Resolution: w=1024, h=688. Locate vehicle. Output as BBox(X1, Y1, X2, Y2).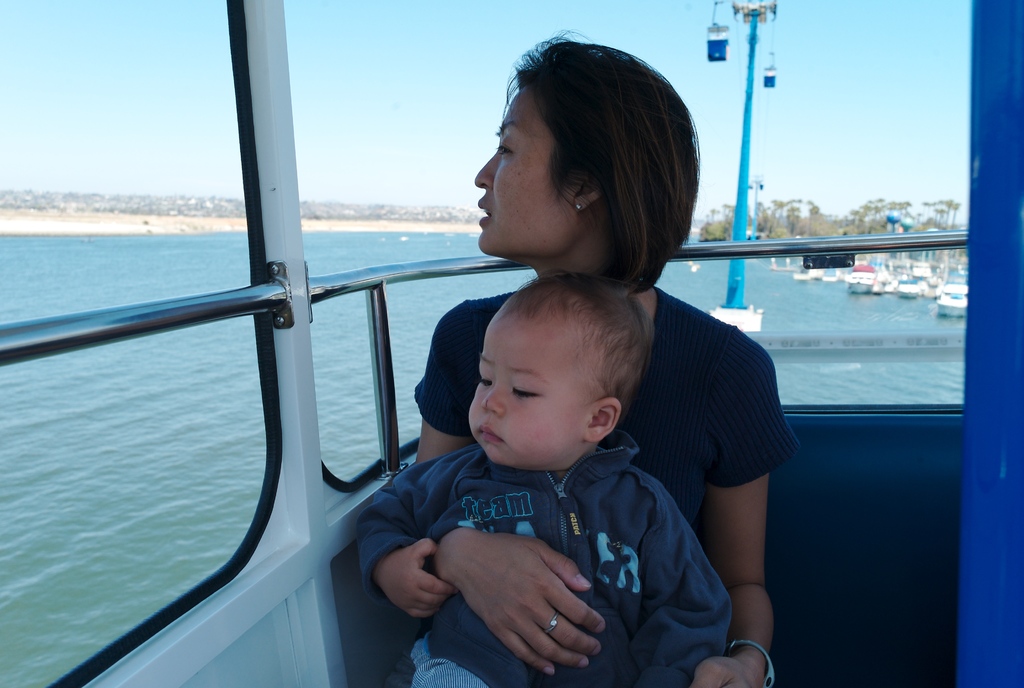
BBox(0, 0, 1023, 687).
